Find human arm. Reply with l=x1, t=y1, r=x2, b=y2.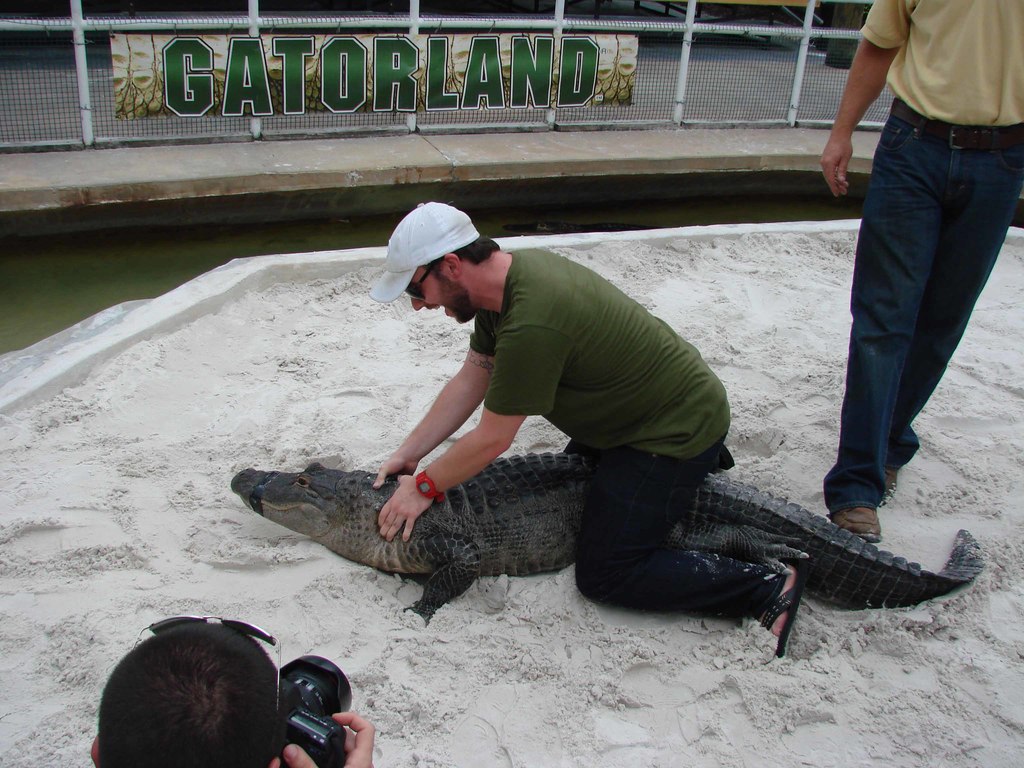
l=265, t=708, r=378, b=767.
